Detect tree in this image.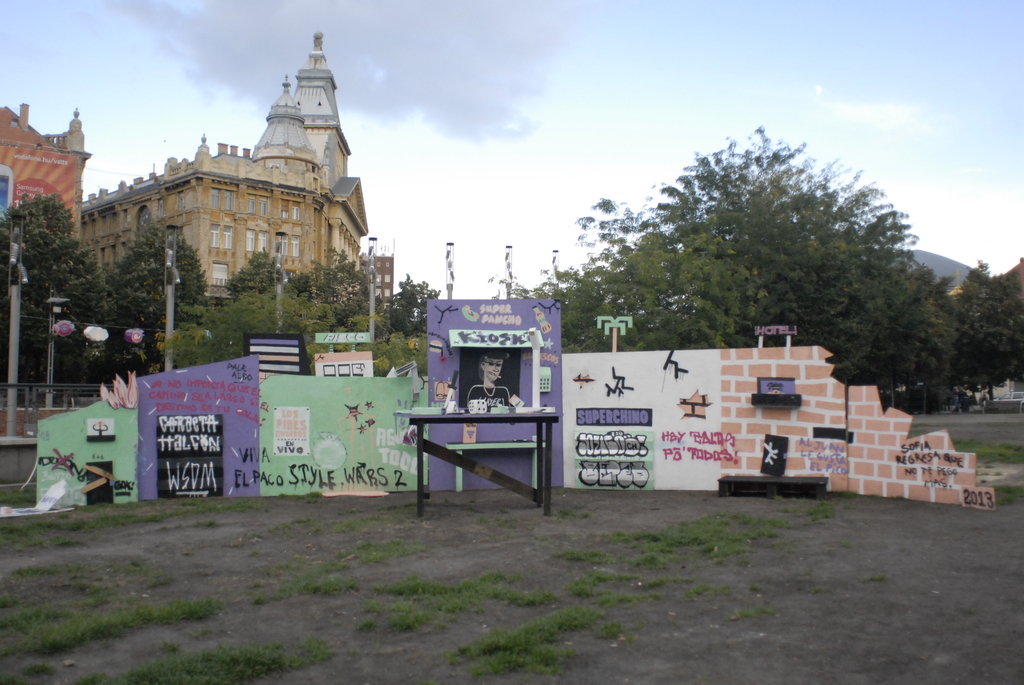
Detection: detection(522, 132, 952, 390).
